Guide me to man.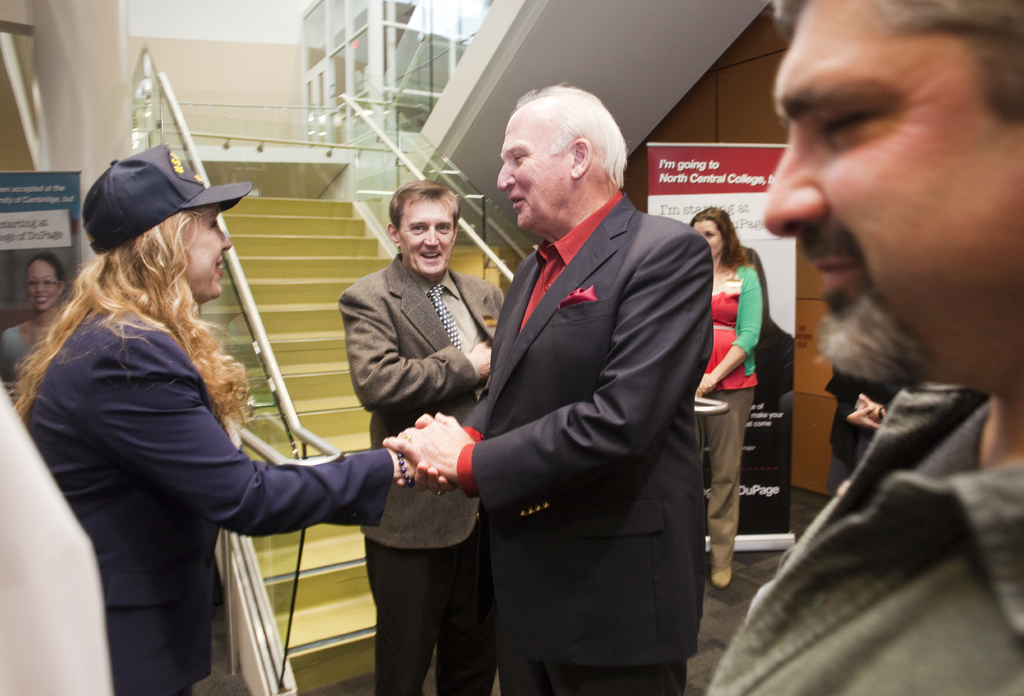
Guidance: (x1=713, y1=0, x2=1021, y2=695).
